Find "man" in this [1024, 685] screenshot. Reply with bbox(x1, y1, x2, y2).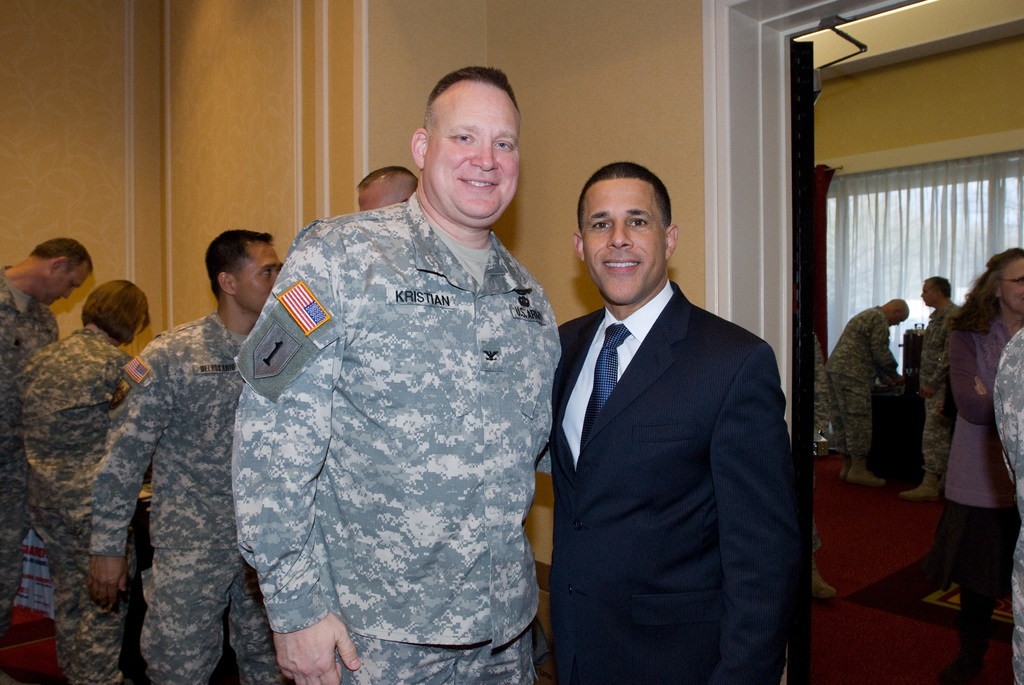
bbox(85, 224, 282, 684).
